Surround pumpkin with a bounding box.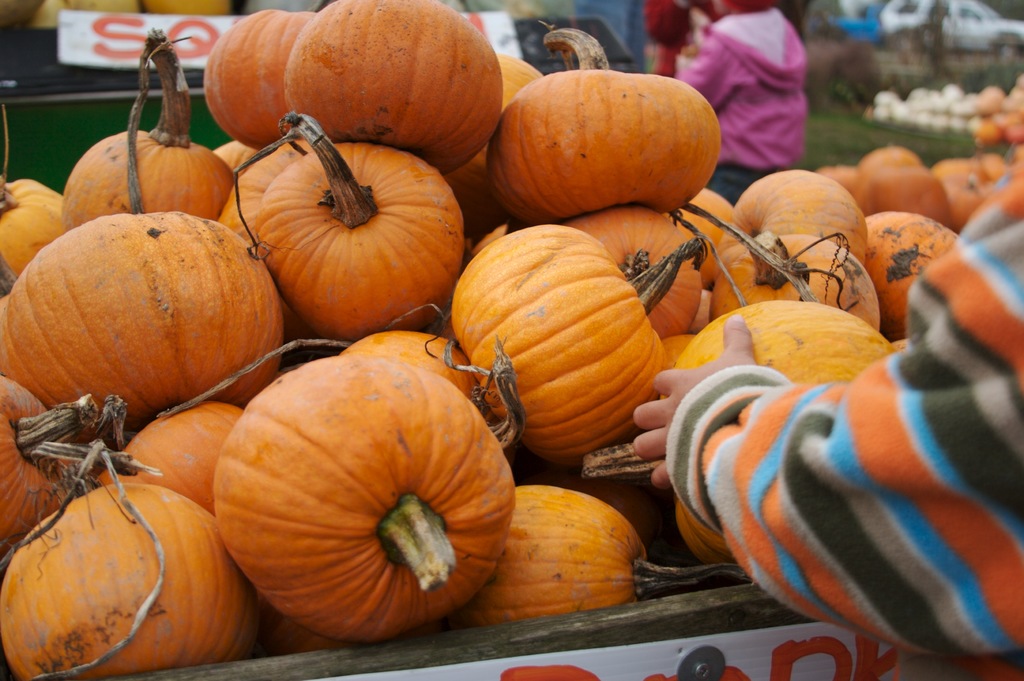
(572, 198, 710, 345).
